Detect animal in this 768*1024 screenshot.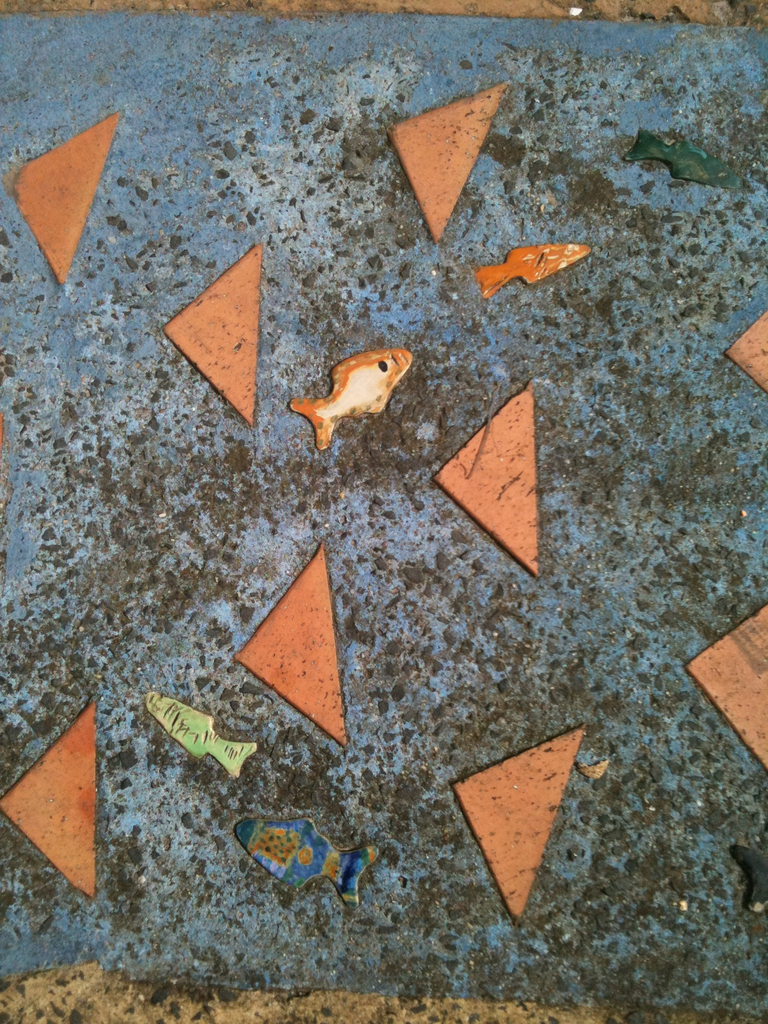
Detection: rect(232, 827, 382, 909).
